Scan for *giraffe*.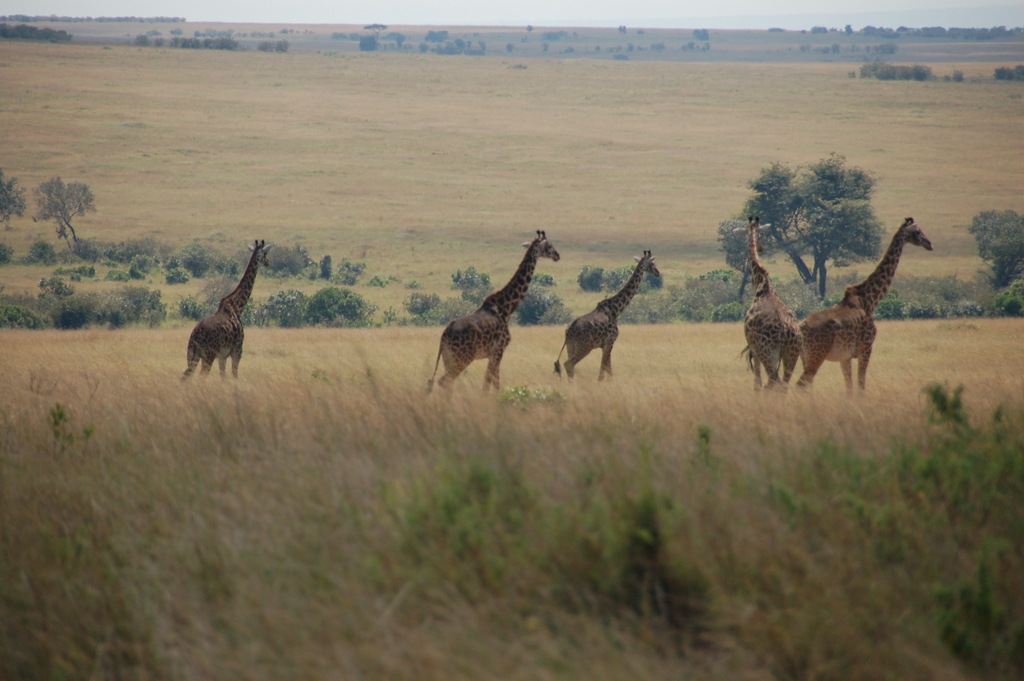
Scan result: (179,236,271,381).
